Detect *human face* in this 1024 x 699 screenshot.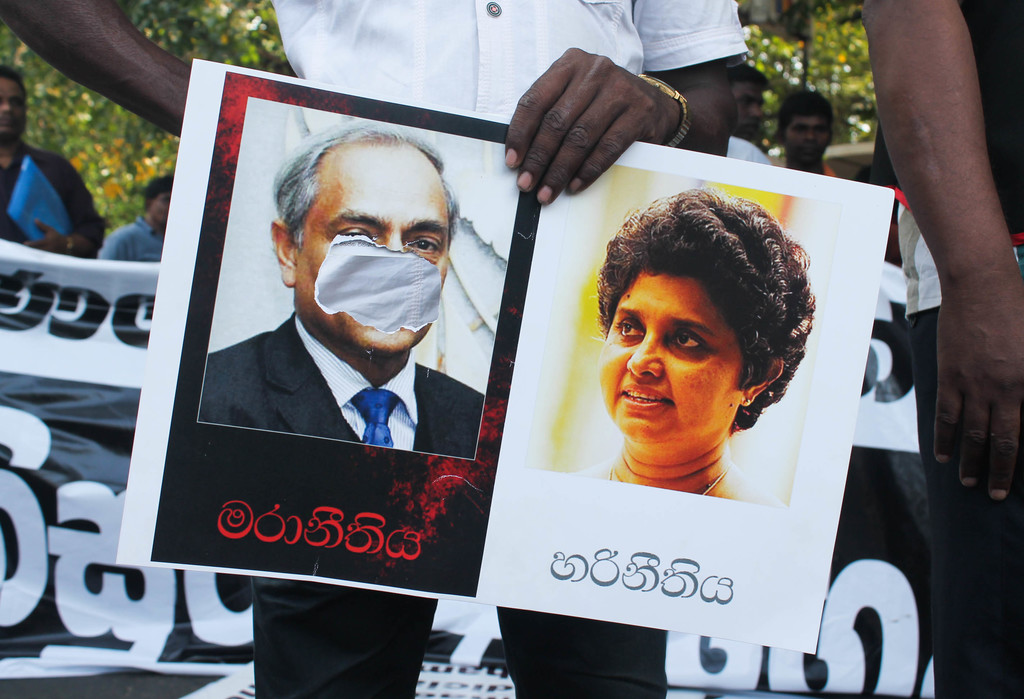
Detection: rect(152, 191, 169, 226).
